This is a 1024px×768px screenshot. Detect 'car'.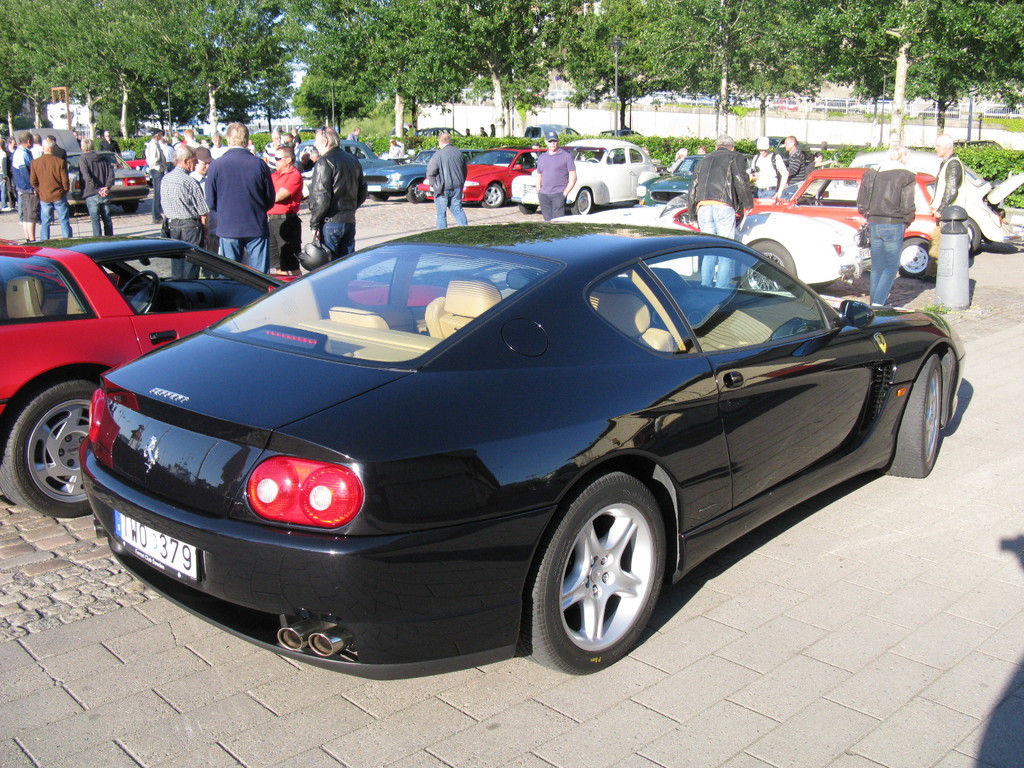
select_region(739, 164, 950, 284).
